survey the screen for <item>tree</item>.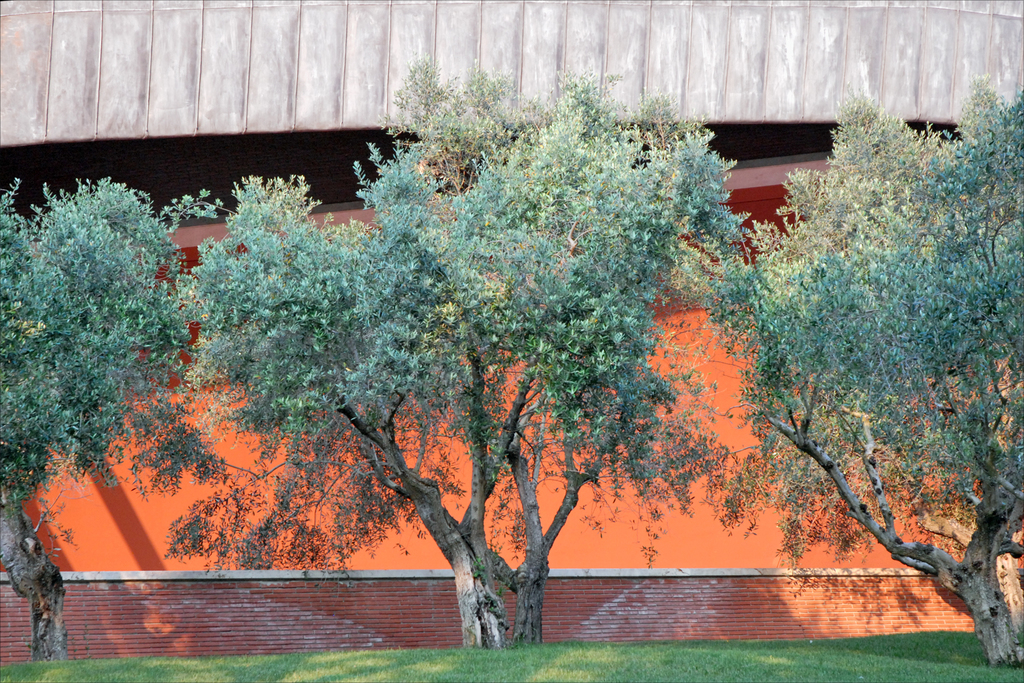
Survey found: 693 76 1023 678.
